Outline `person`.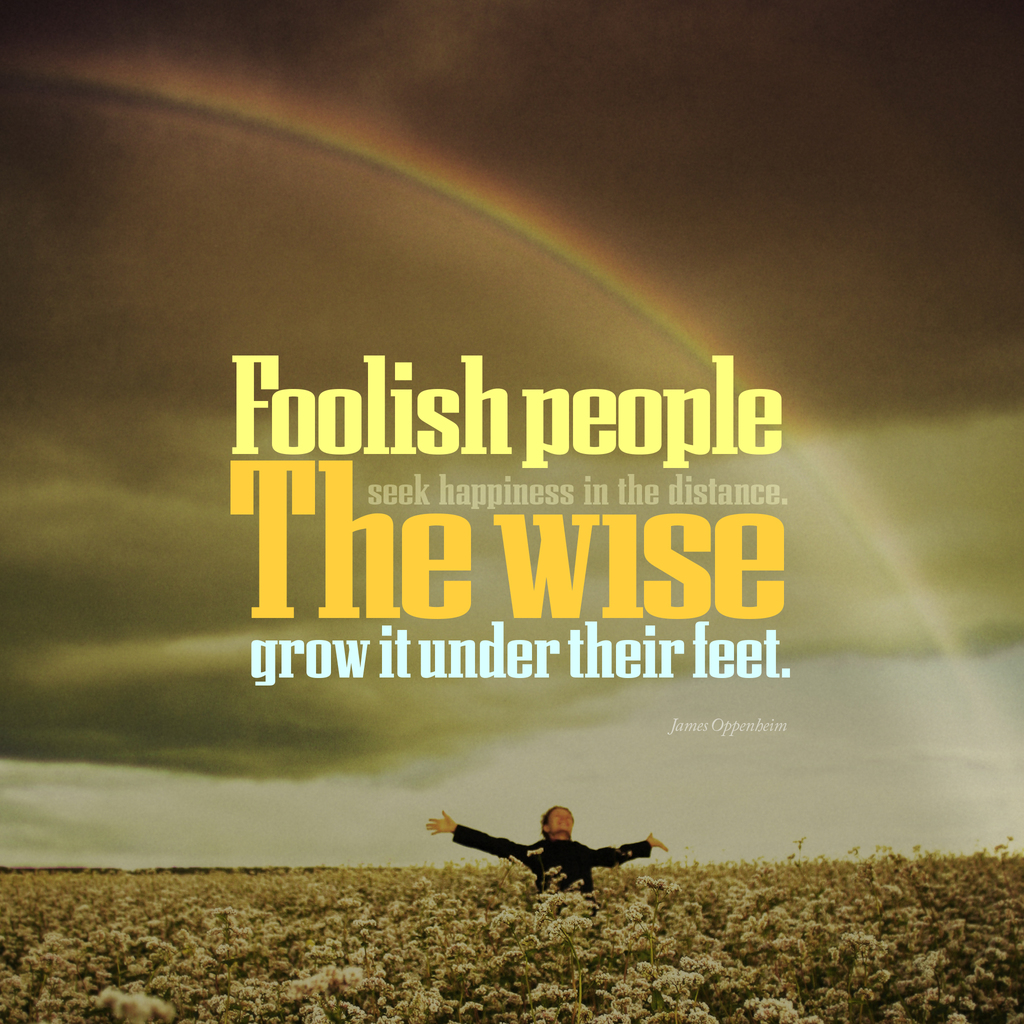
Outline: bbox=[428, 808, 668, 918].
